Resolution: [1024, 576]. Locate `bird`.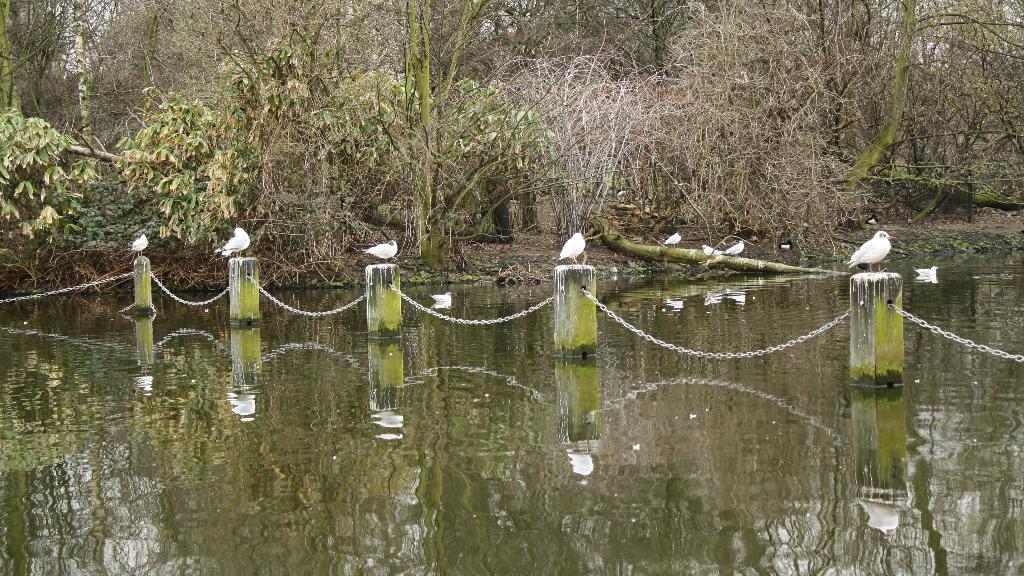
<bbox>428, 290, 456, 306</bbox>.
